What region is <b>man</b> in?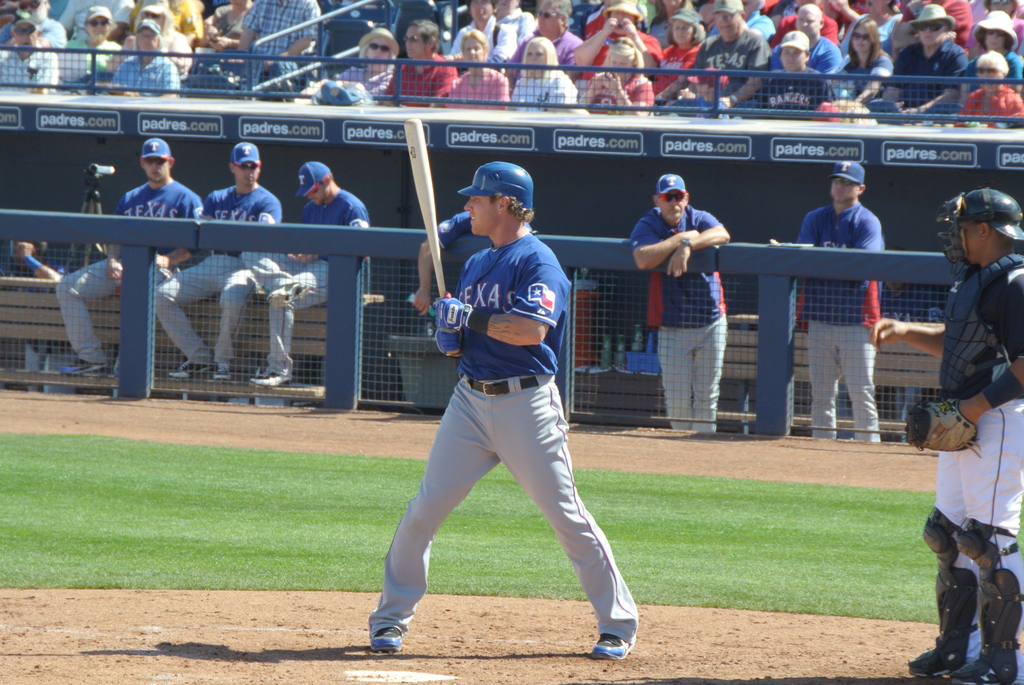
crop(872, 1, 969, 127).
